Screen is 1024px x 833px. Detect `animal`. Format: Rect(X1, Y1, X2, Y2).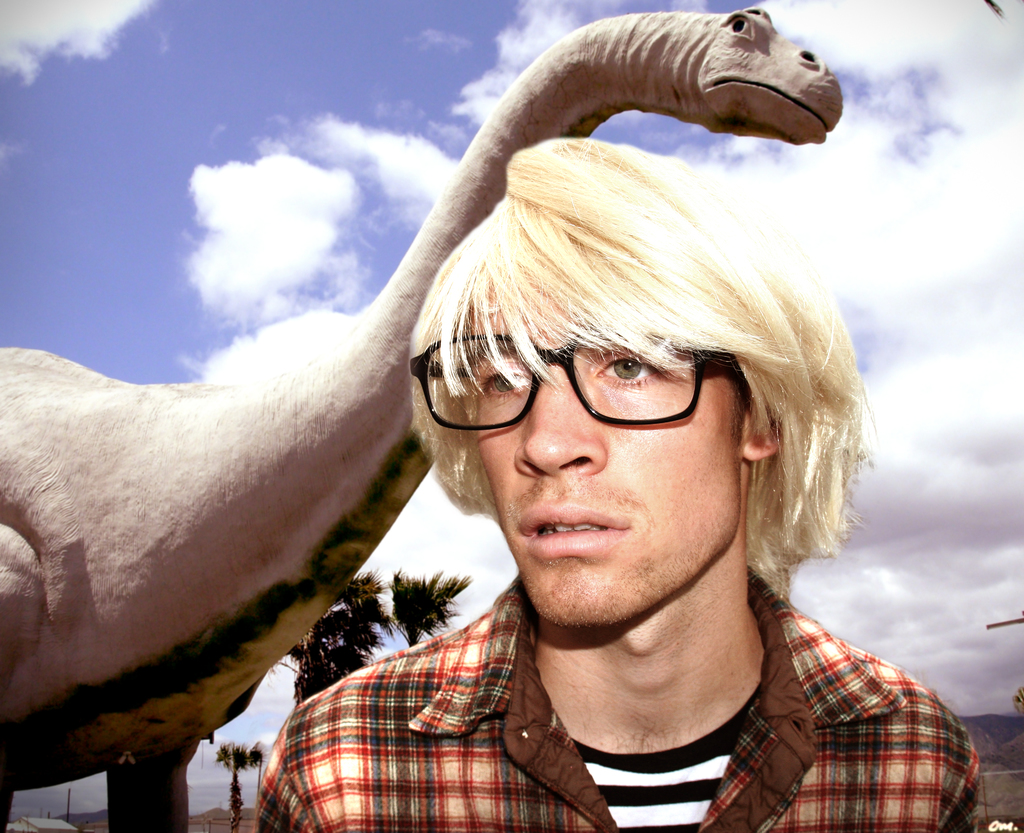
Rect(0, 5, 842, 832).
